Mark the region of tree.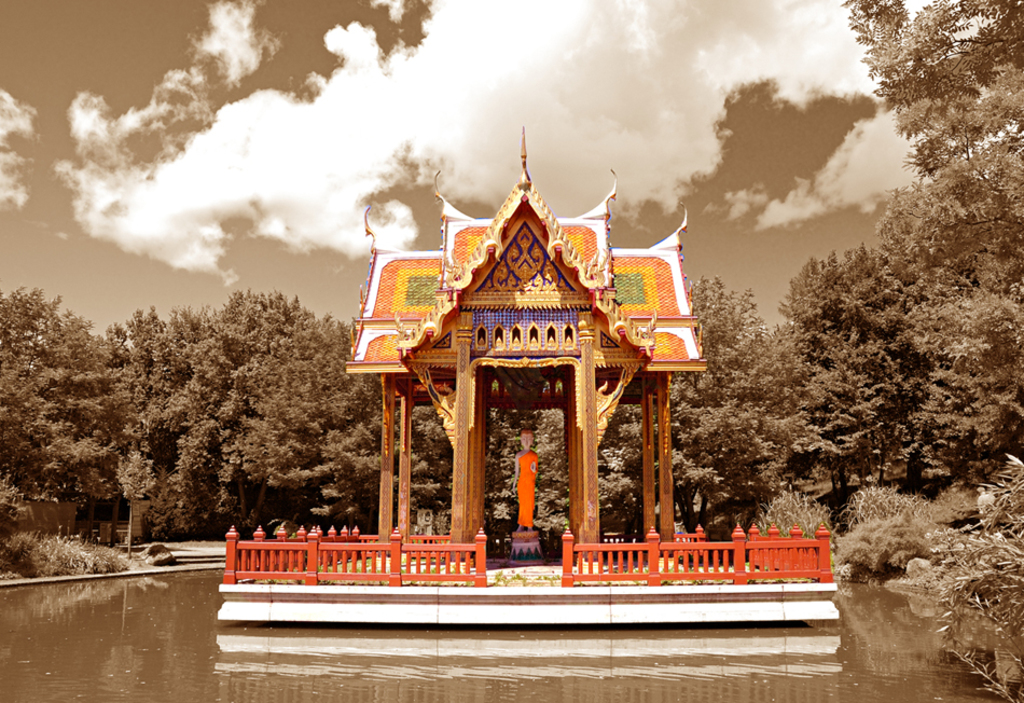
Region: bbox=(846, 0, 1023, 163).
